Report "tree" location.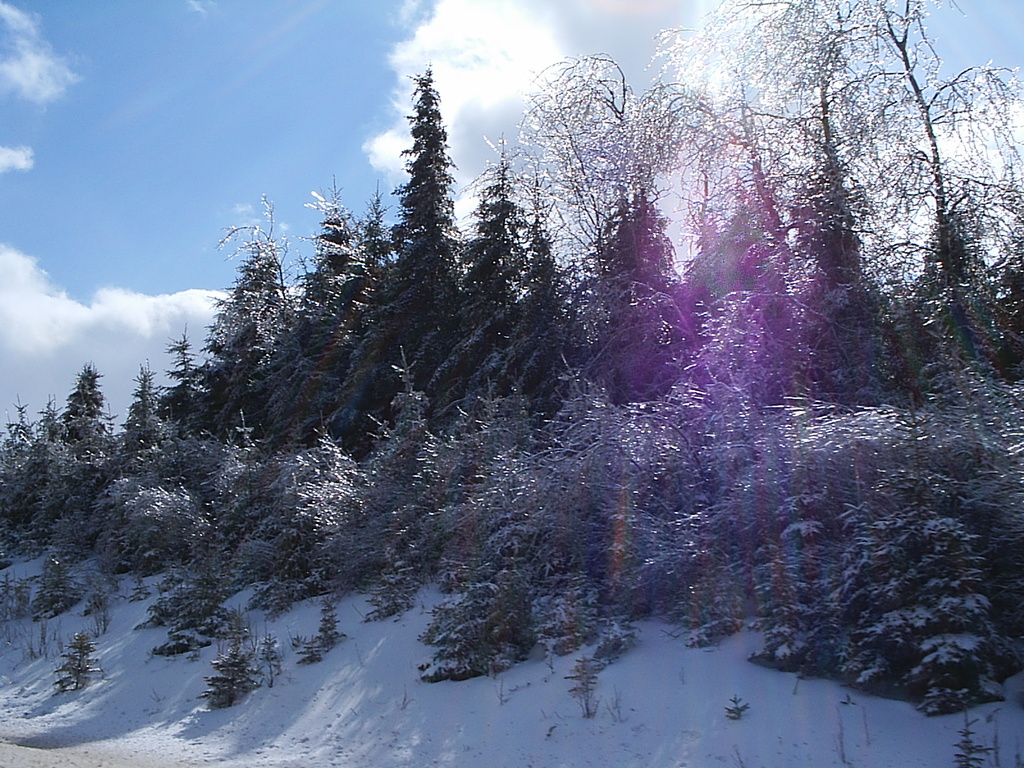
Report: [540, 412, 737, 616].
